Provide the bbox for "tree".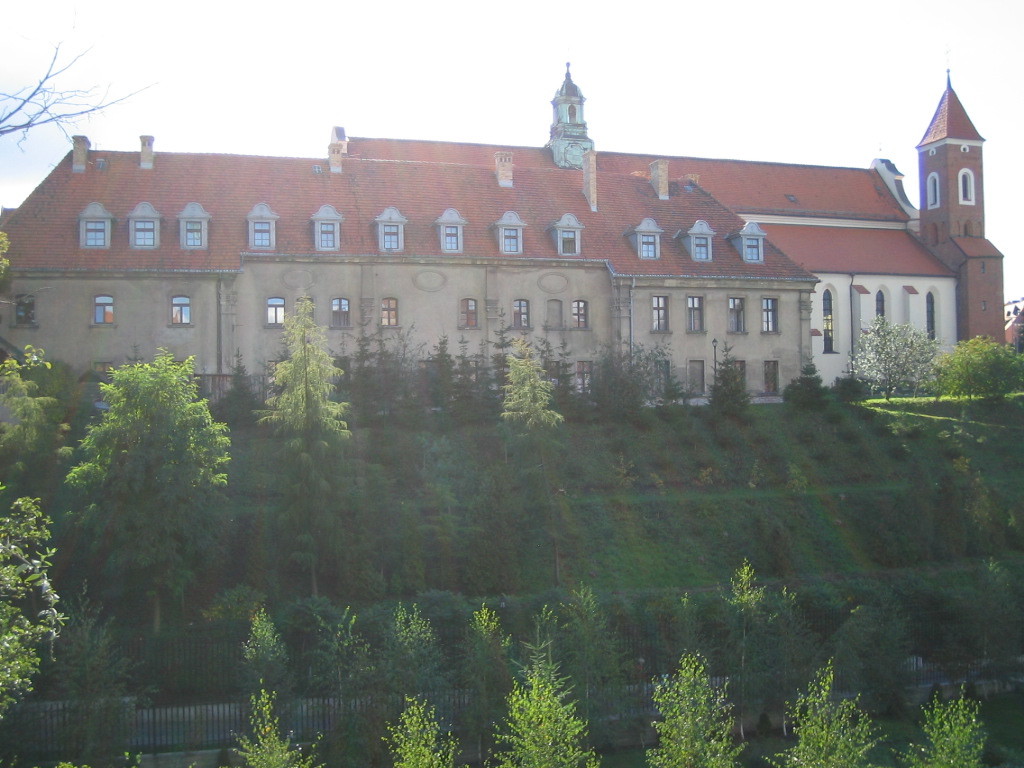
937:331:1023:399.
